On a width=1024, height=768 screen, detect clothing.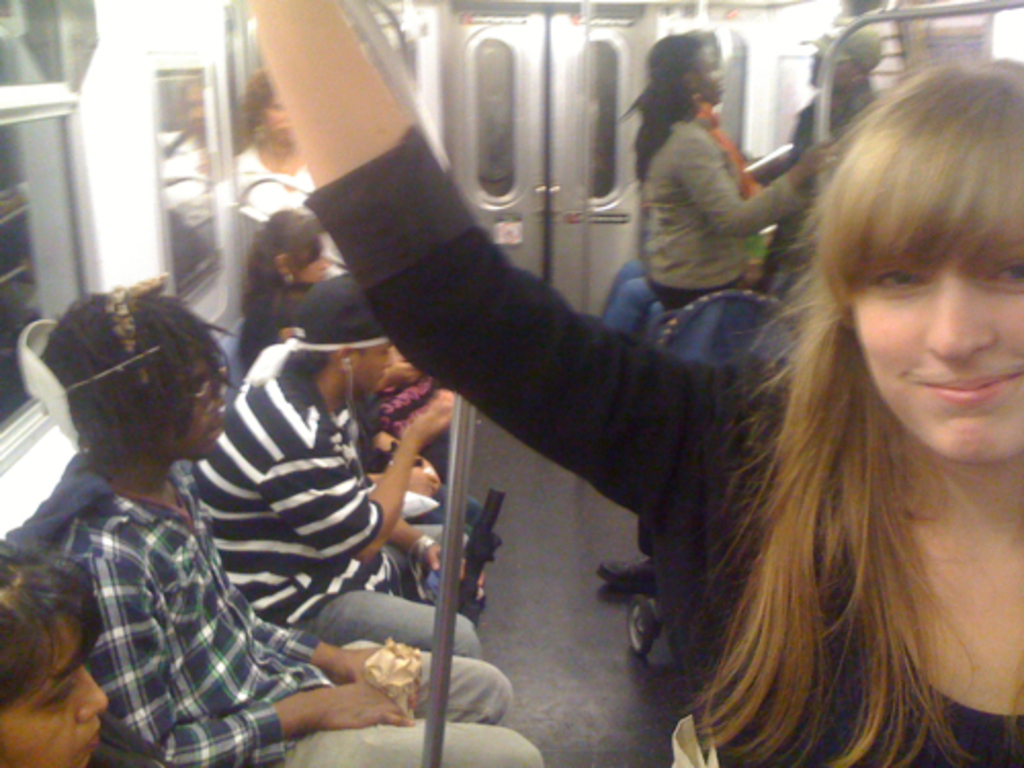
<box>193,342,492,666</box>.
